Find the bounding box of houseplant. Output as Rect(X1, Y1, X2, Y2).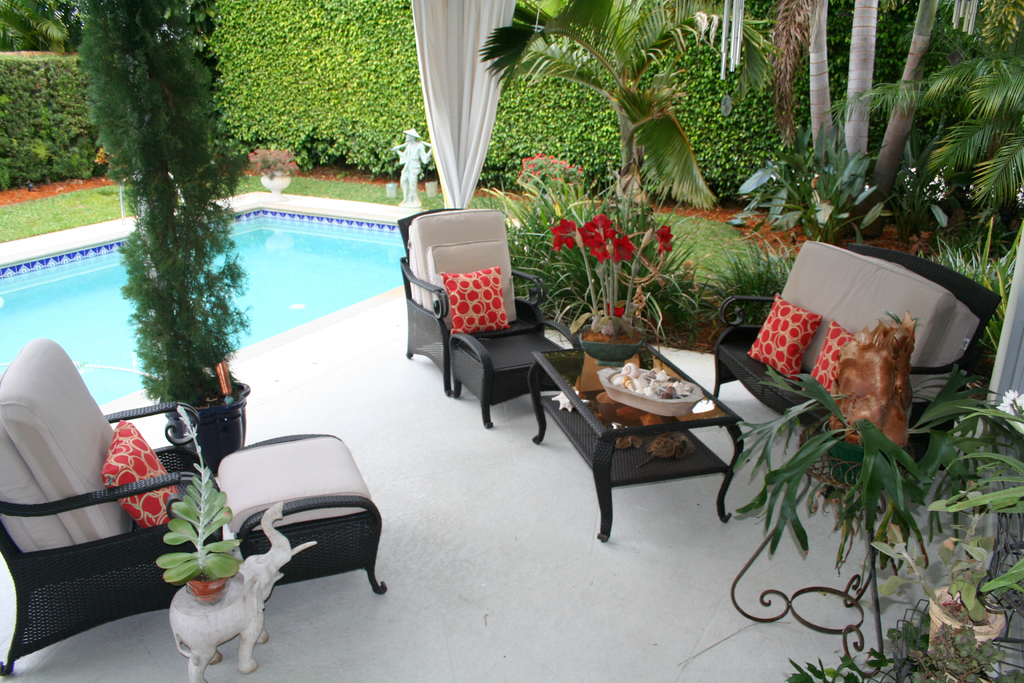
Rect(931, 398, 1018, 678).
